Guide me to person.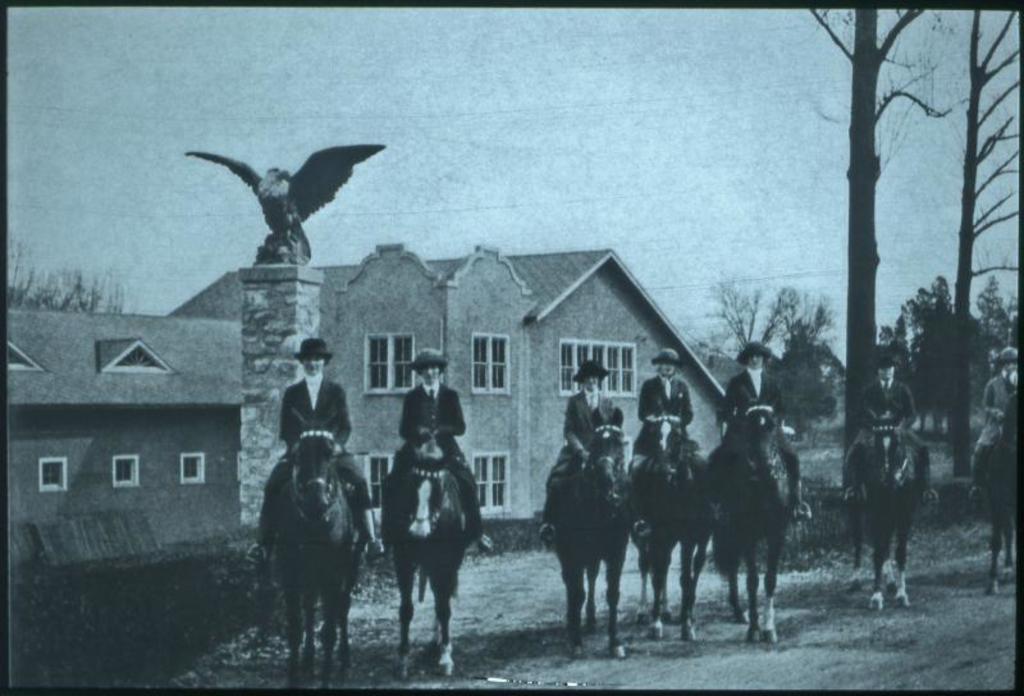
Guidance: Rect(536, 358, 657, 541).
